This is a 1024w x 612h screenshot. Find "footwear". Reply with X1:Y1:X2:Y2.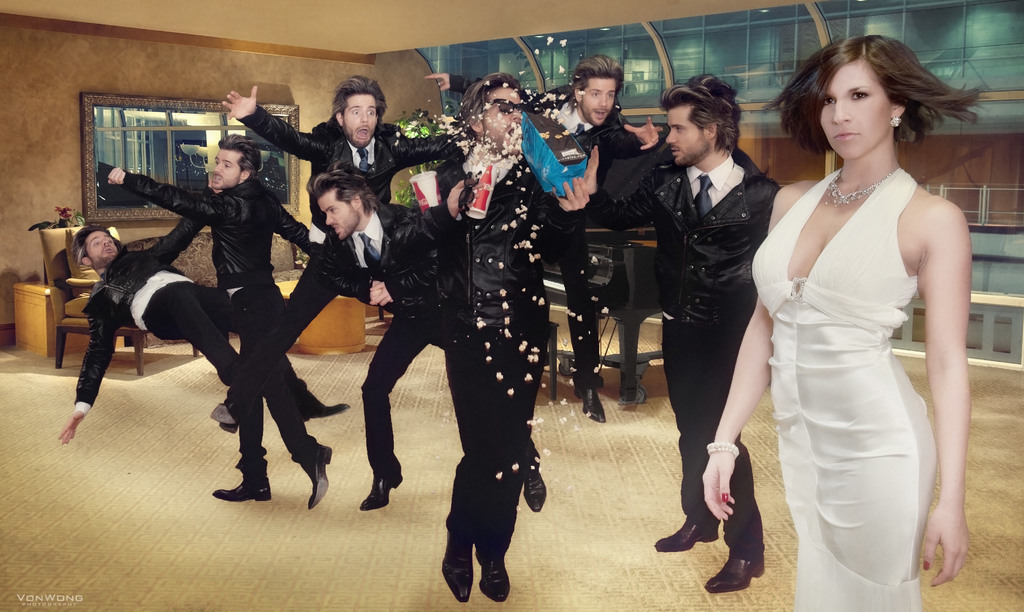
294:443:330:510.
